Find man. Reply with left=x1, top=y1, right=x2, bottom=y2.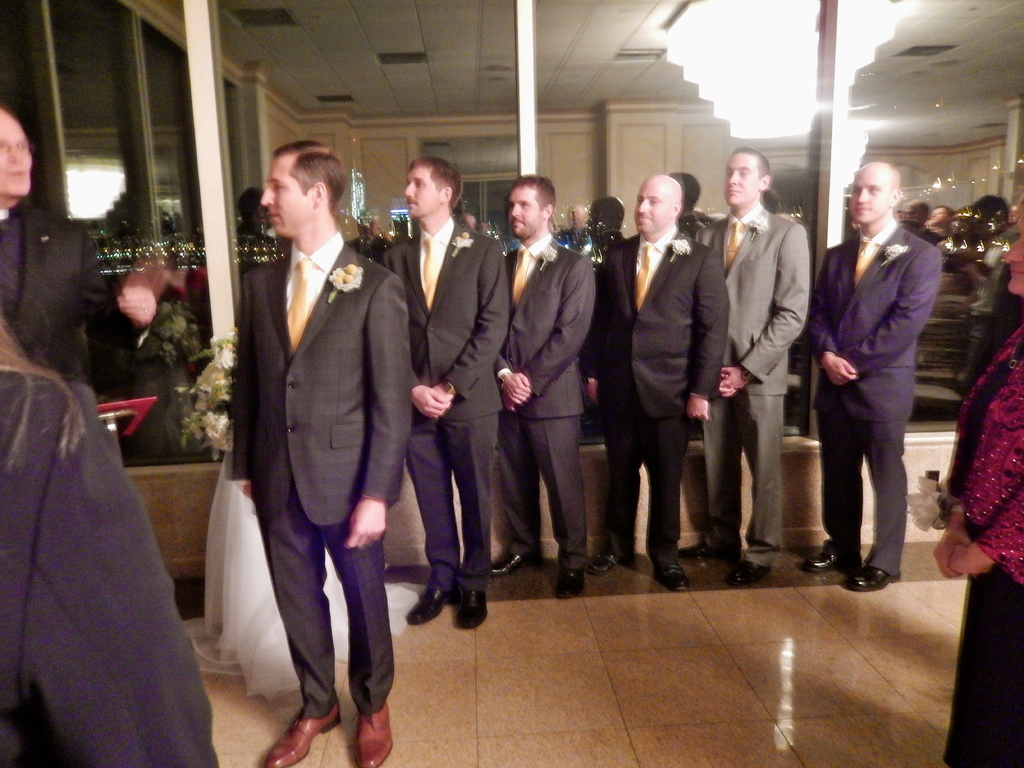
left=593, top=172, right=728, bottom=594.
